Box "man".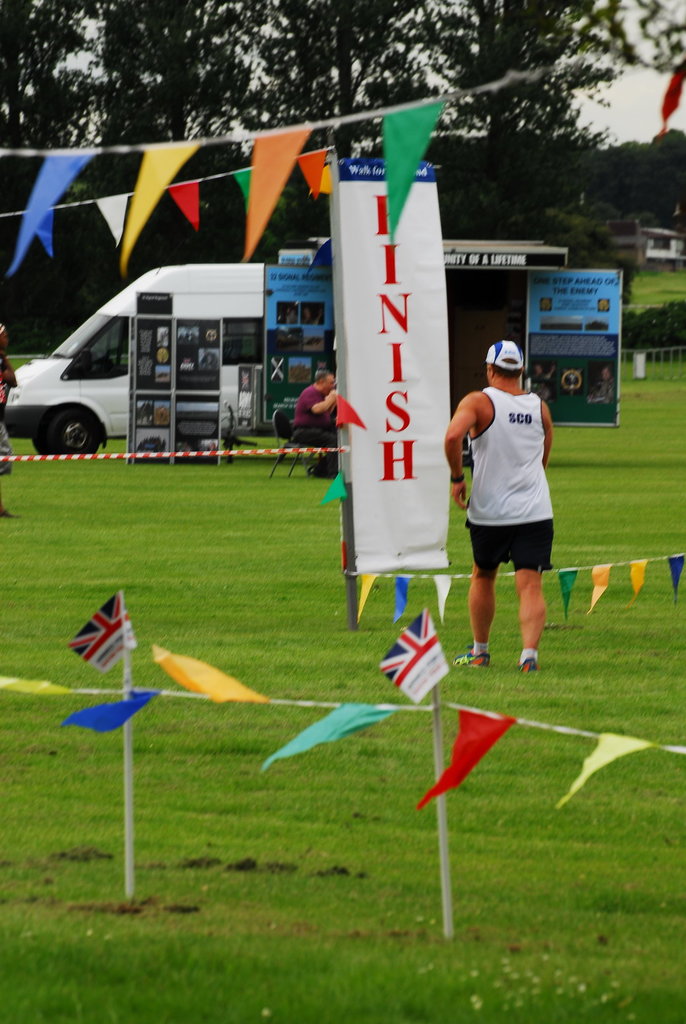
l=293, t=368, r=339, b=476.
